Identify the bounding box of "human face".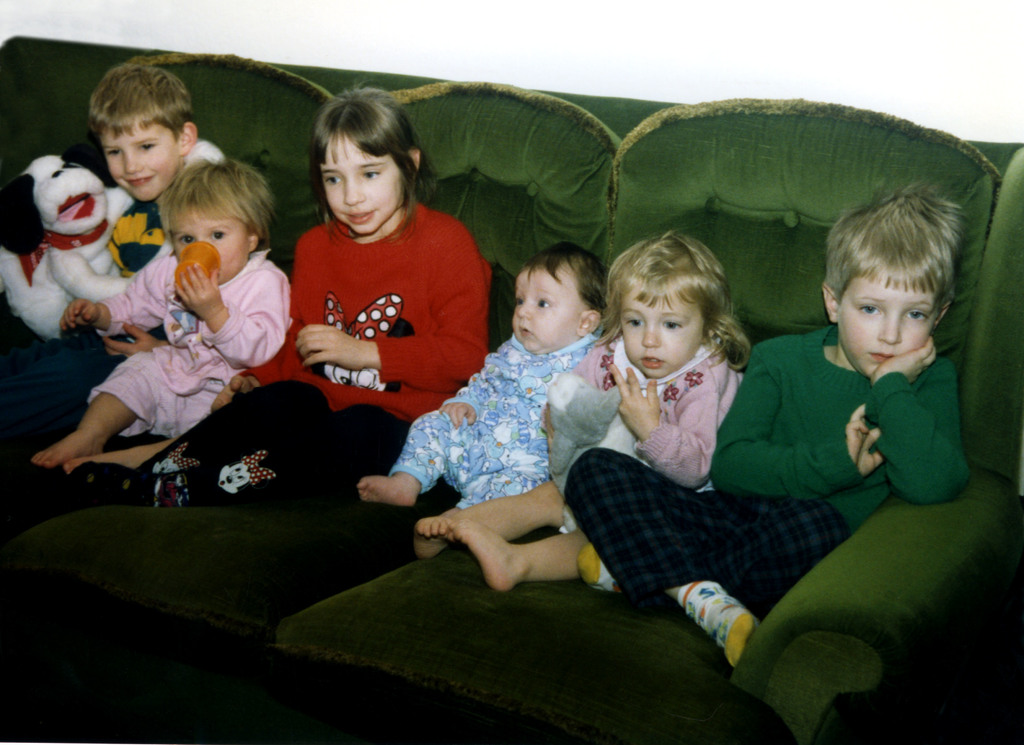
319 131 403 237.
